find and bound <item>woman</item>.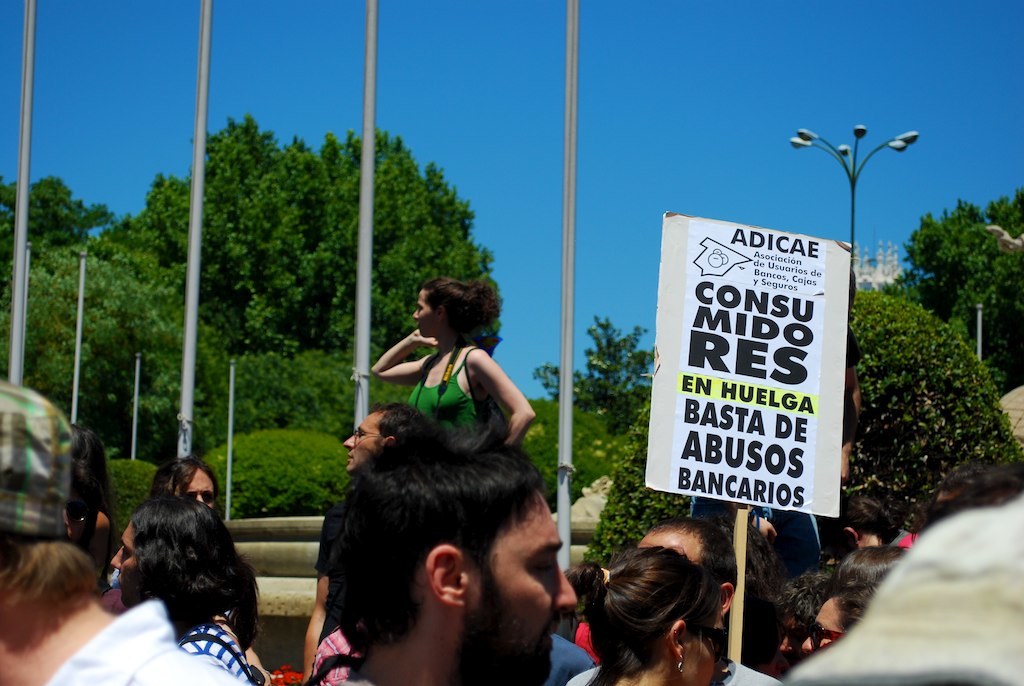
Bound: Rect(841, 544, 902, 589).
